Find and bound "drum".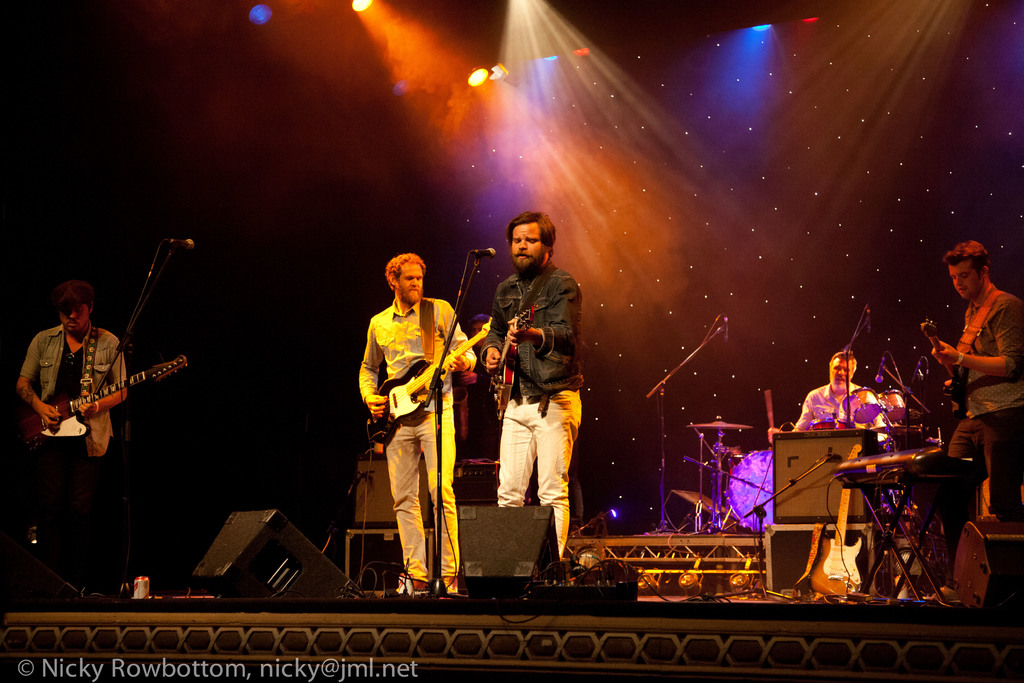
Bound: bbox=[875, 387, 907, 424].
